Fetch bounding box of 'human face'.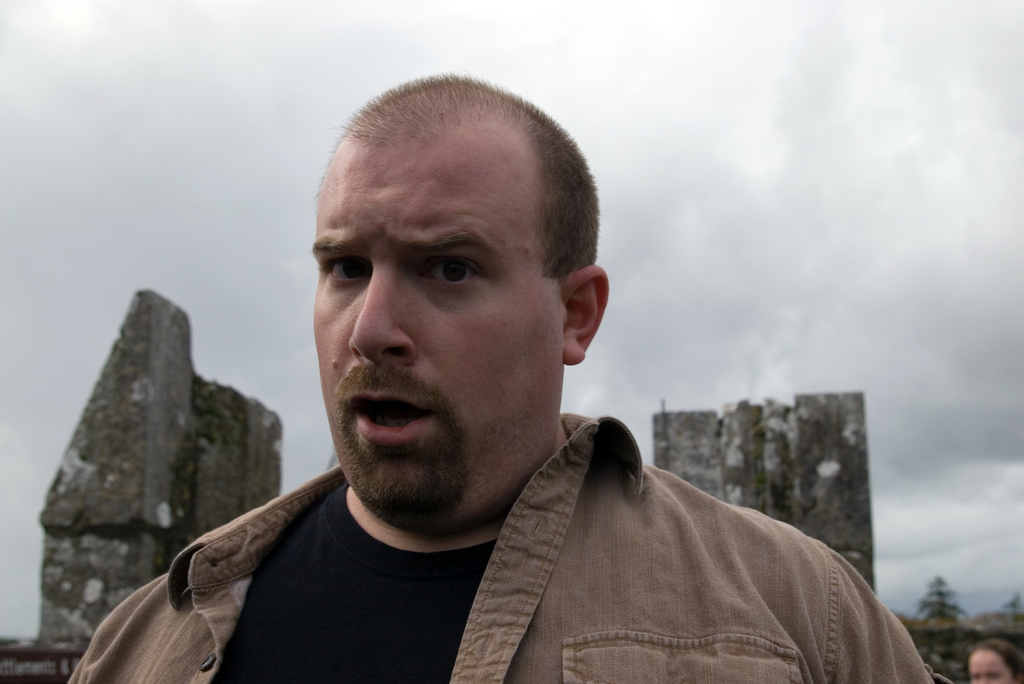
Bbox: x1=312, y1=142, x2=563, y2=517.
